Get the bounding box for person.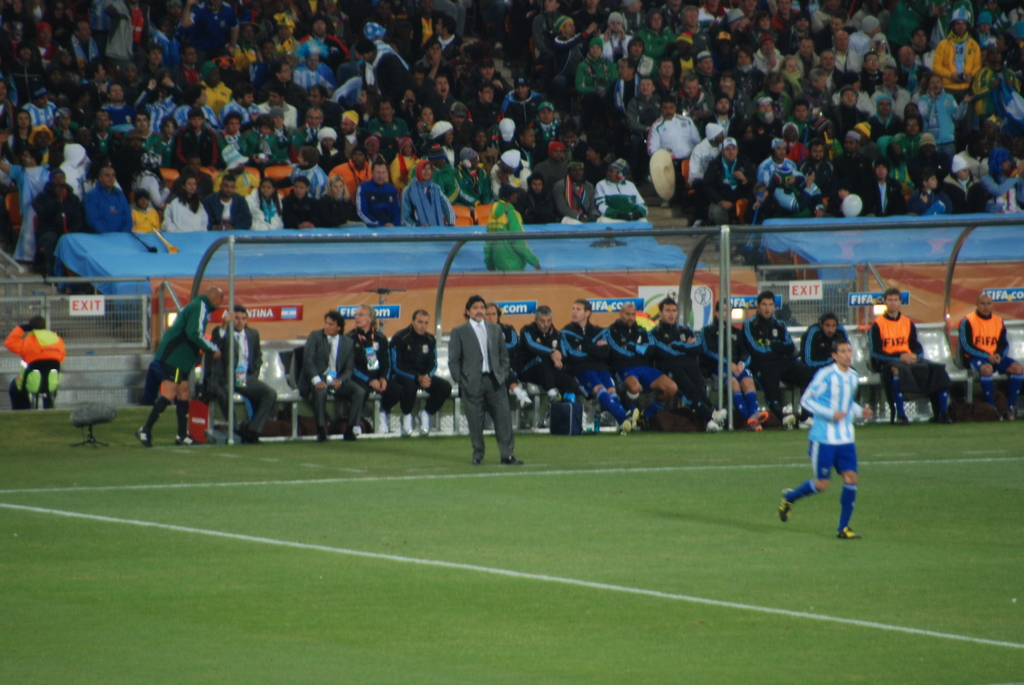
locate(483, 181, 540, 274).
